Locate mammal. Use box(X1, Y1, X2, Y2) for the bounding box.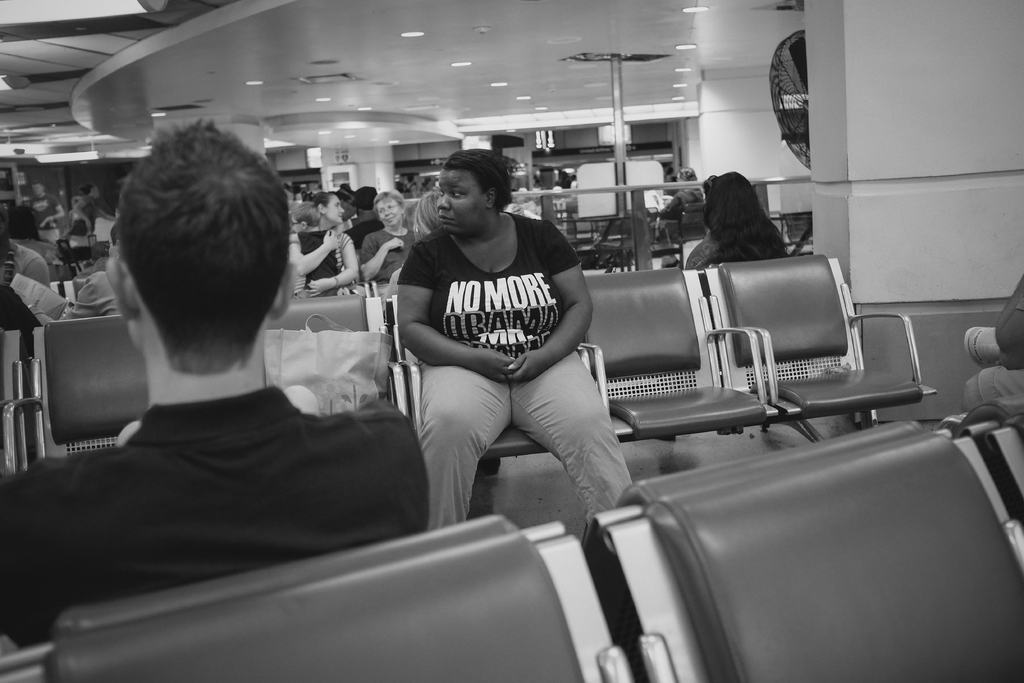
box(680, 168, 801, 273).
